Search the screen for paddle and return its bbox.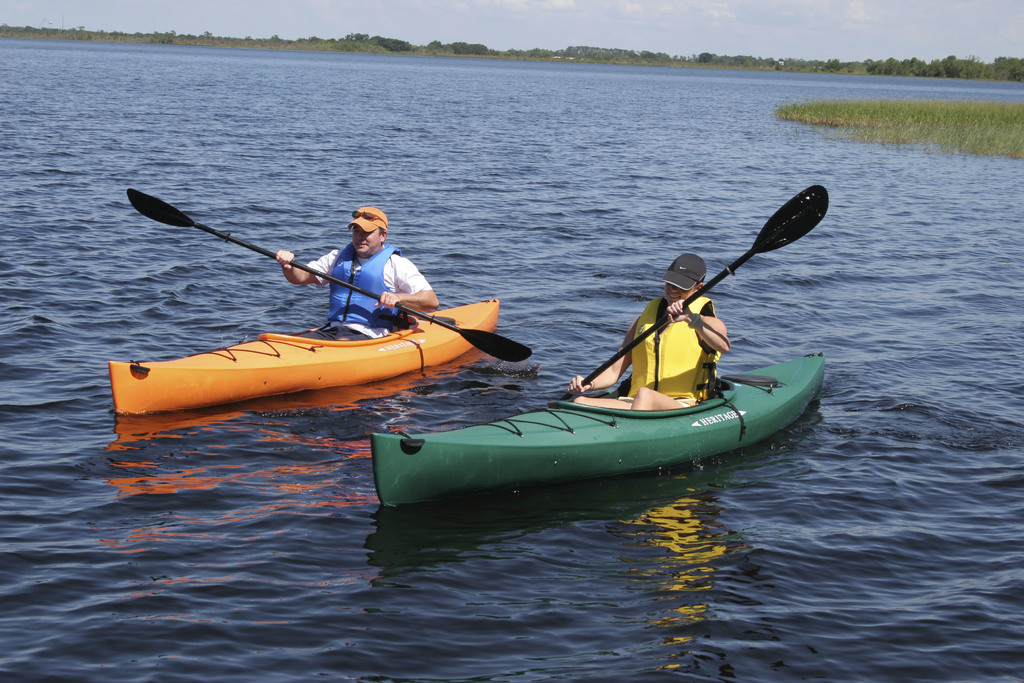
Found: {"x1": 561, "y1": 184, "x2": 831, "y2": 396}.
